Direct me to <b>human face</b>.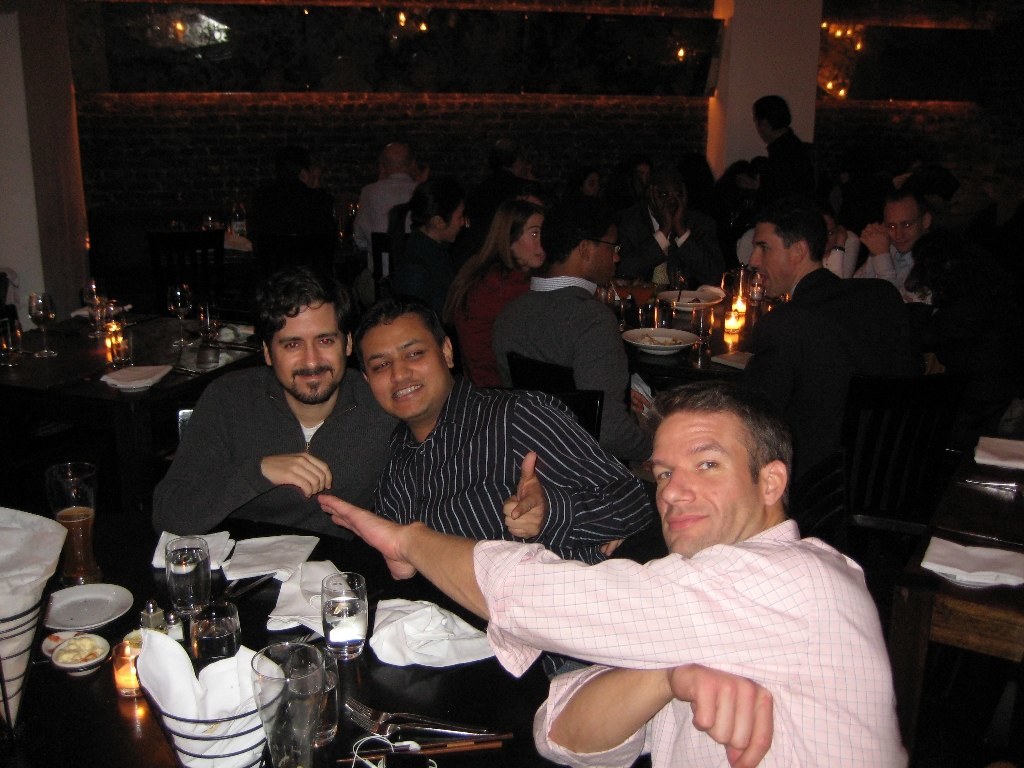
Direction: (left=643, top=411, right=758, bottom=555).
